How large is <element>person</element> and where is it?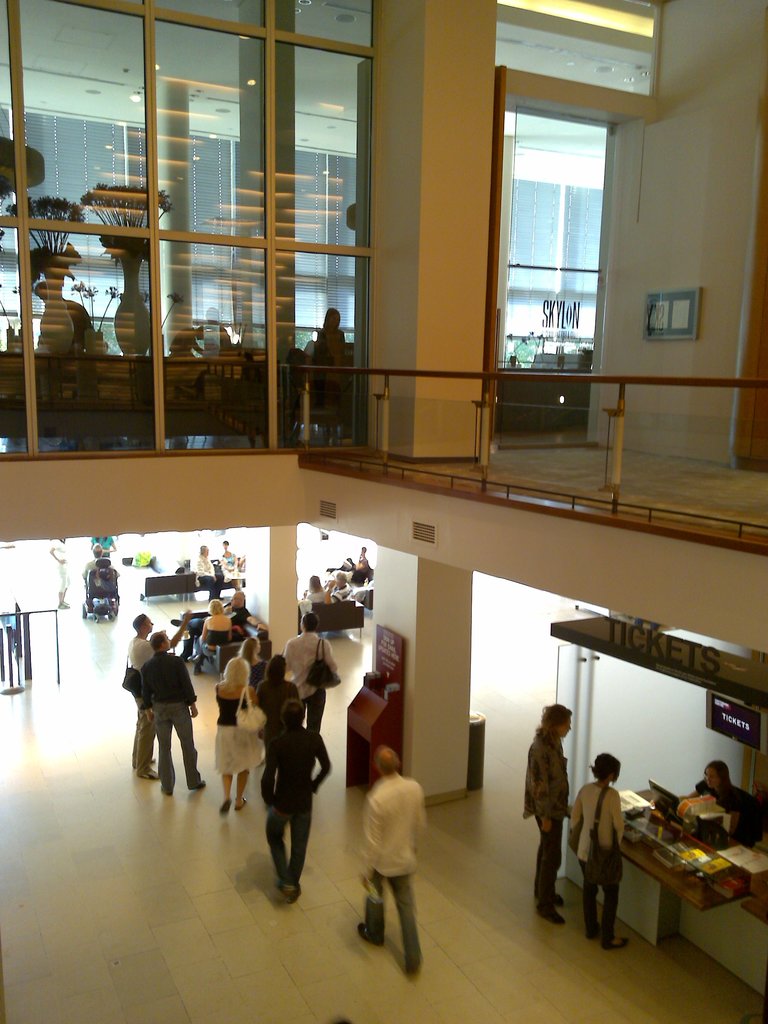
Bounding box: bbox=(517, 696, 577, 922).
